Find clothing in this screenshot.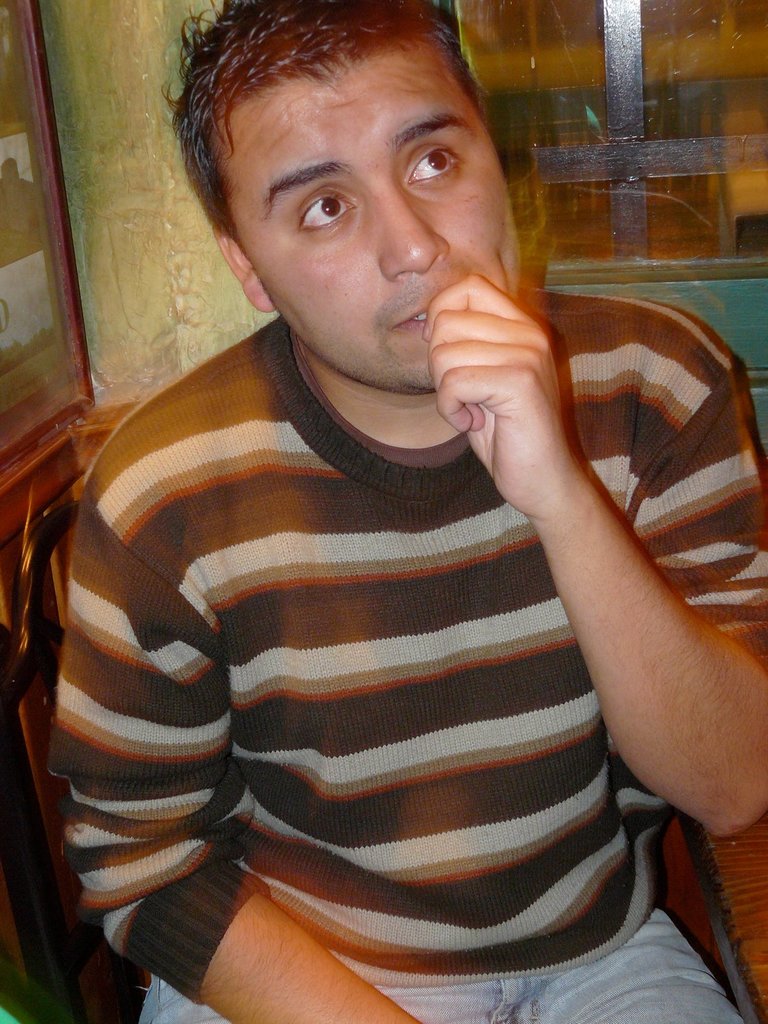
The bounding box for clothing is select_region(46, 285, 767, 1023).
